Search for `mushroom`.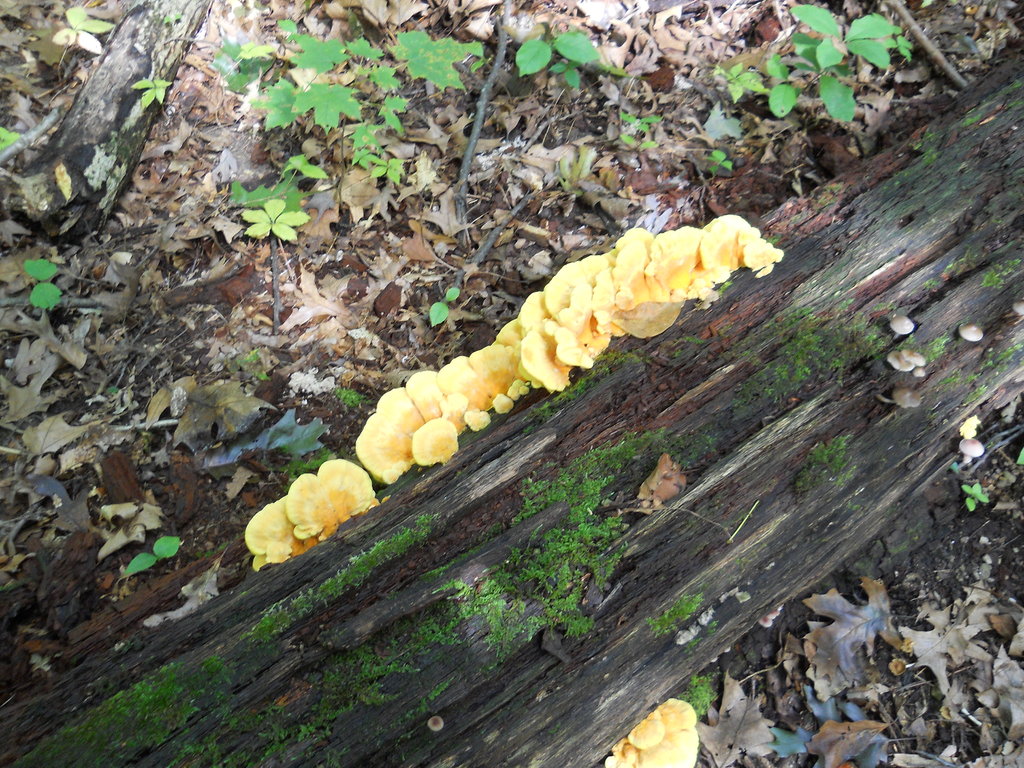
Found at 492:220:678:392.
